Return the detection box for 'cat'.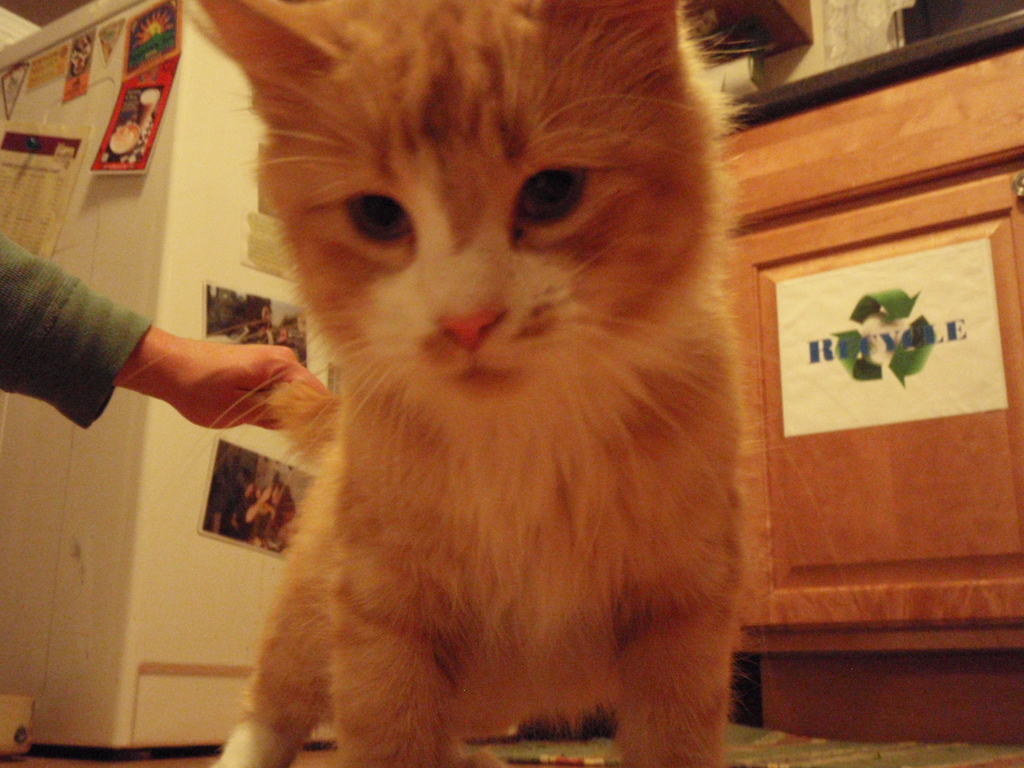
BBox(218, 0, 772, 767).
